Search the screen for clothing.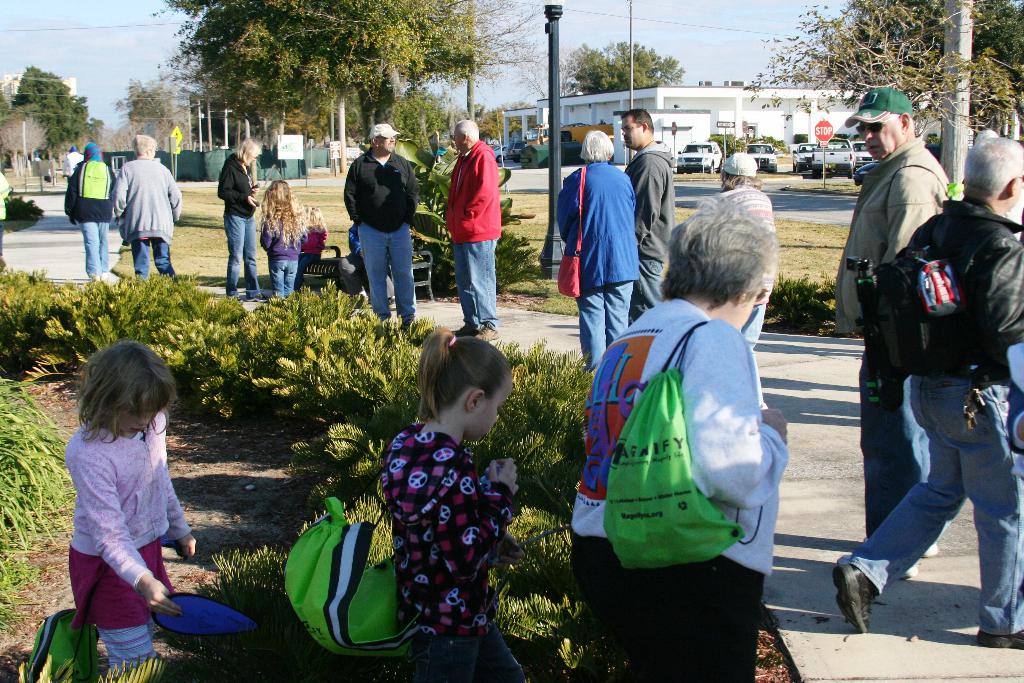
Found at 568/296/788/682.
